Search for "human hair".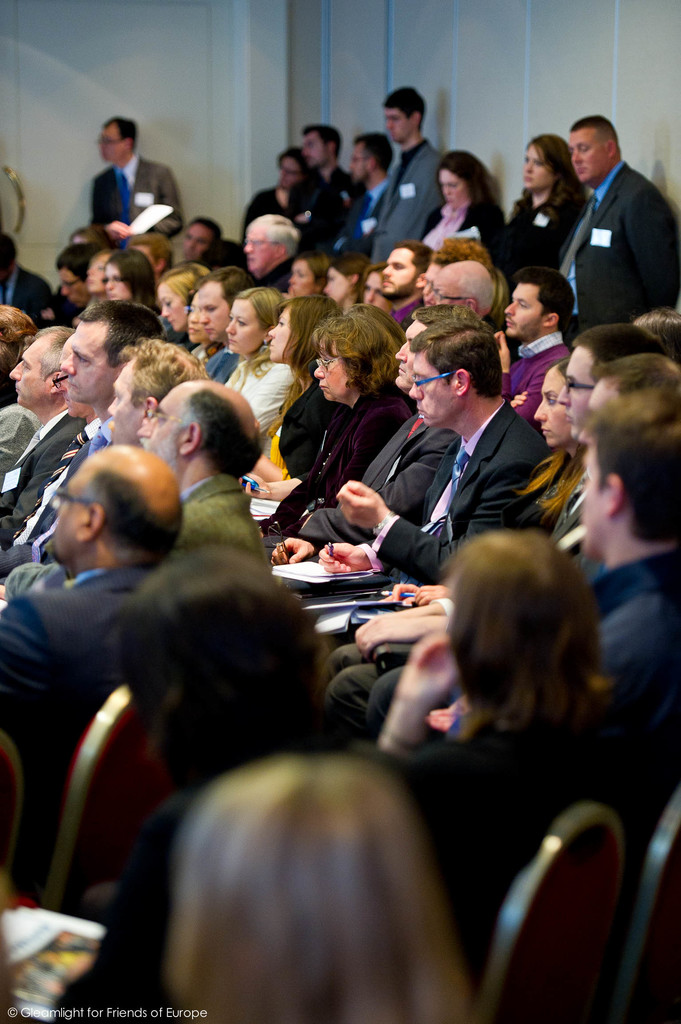
Found at [121, 230, 175, 271].
